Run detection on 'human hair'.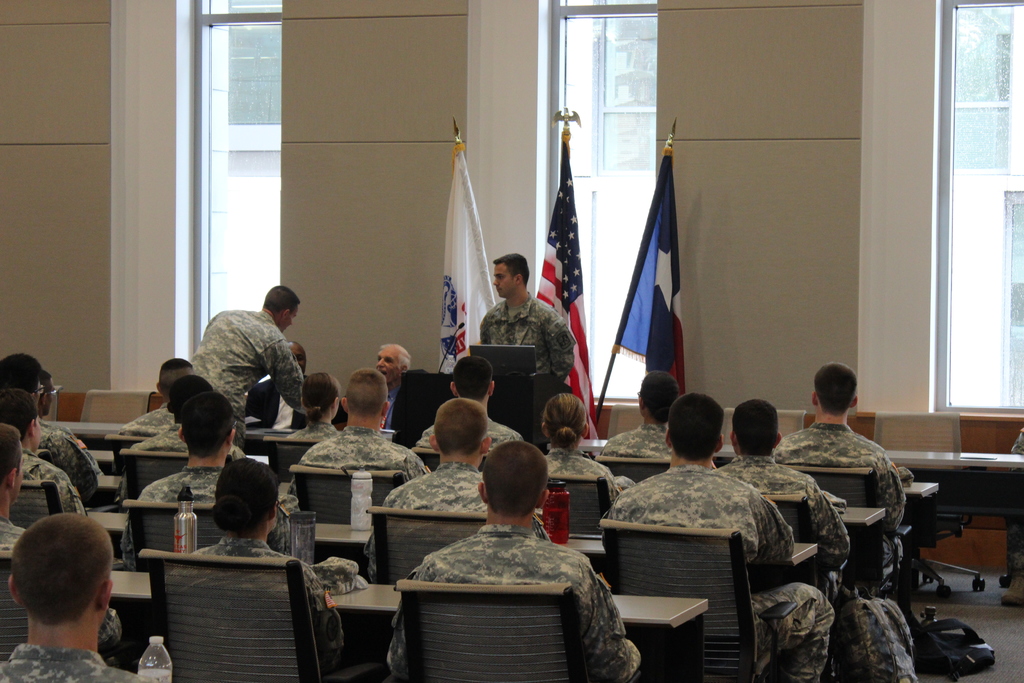
Result: <box>301,370,342,425</box>.
